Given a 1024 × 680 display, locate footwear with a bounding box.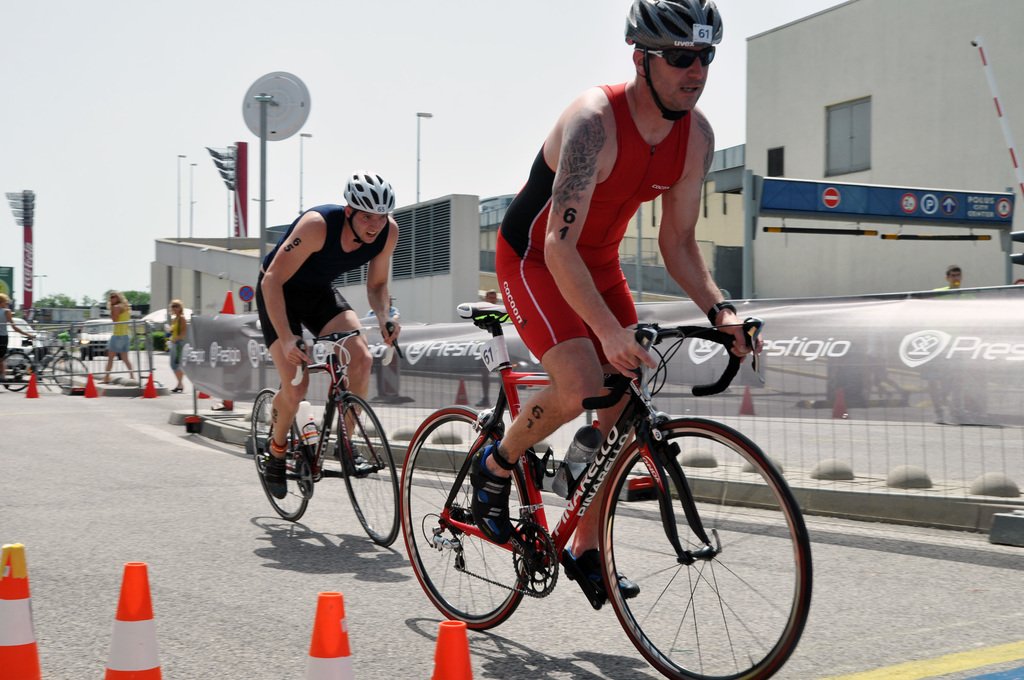
Located: box=[164, 385, 188, 395].
